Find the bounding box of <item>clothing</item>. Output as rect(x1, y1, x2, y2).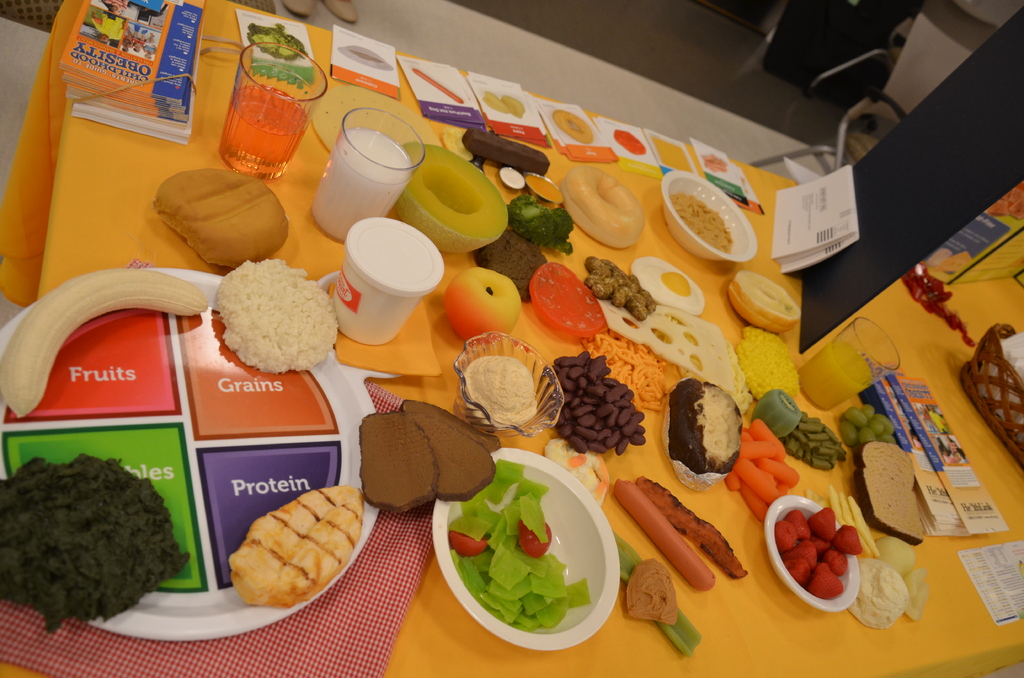
rect(90, 10, 126, 43).
